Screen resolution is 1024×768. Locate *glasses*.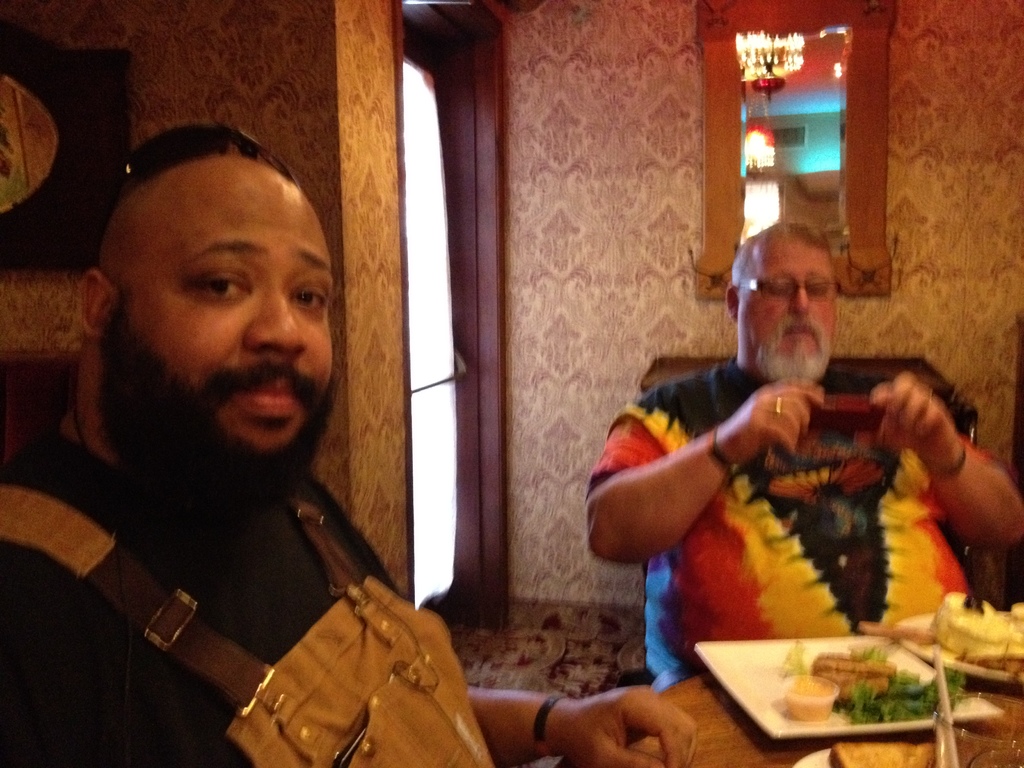
(x1=732, y1=263, x2=862, y2=316).
